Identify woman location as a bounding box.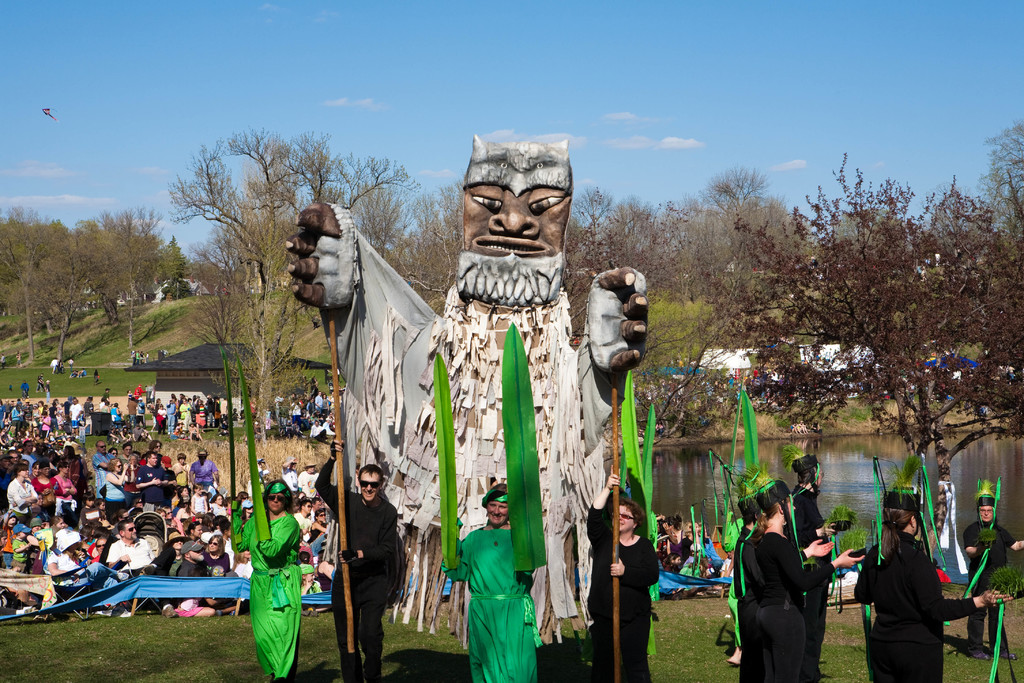
[left=157, top=404, right=166, bottom=434].
